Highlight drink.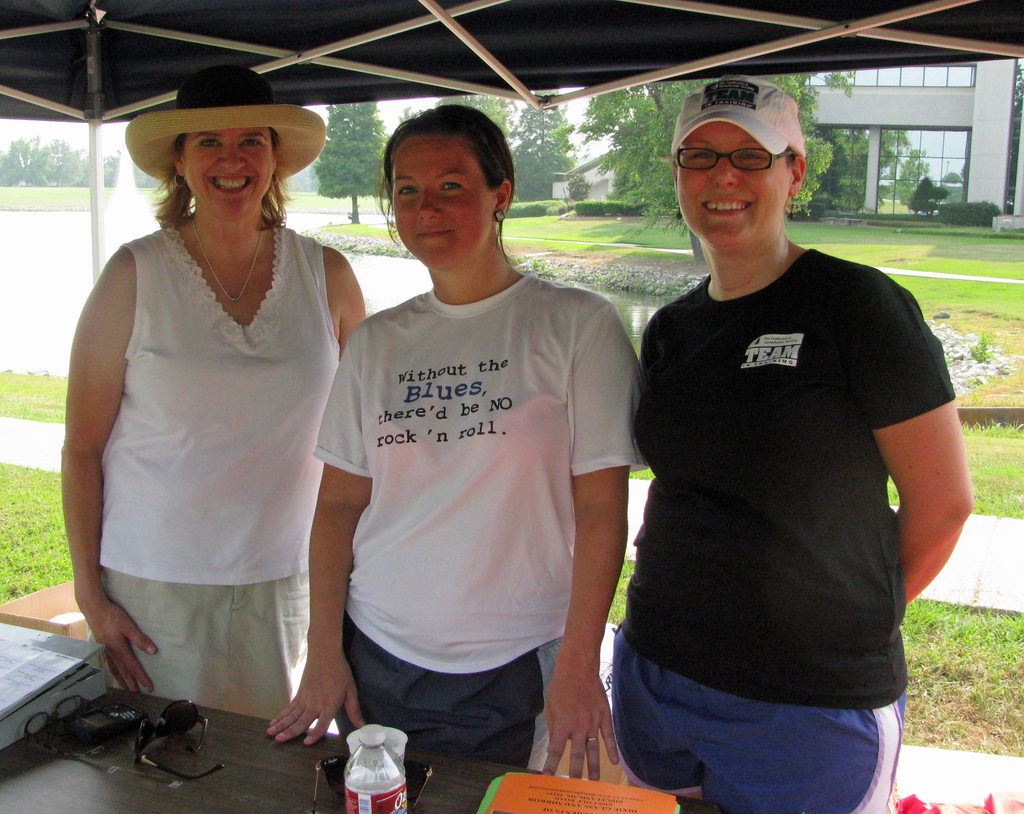
Highlighted region: bbox=[342, 717, 419, 809].
